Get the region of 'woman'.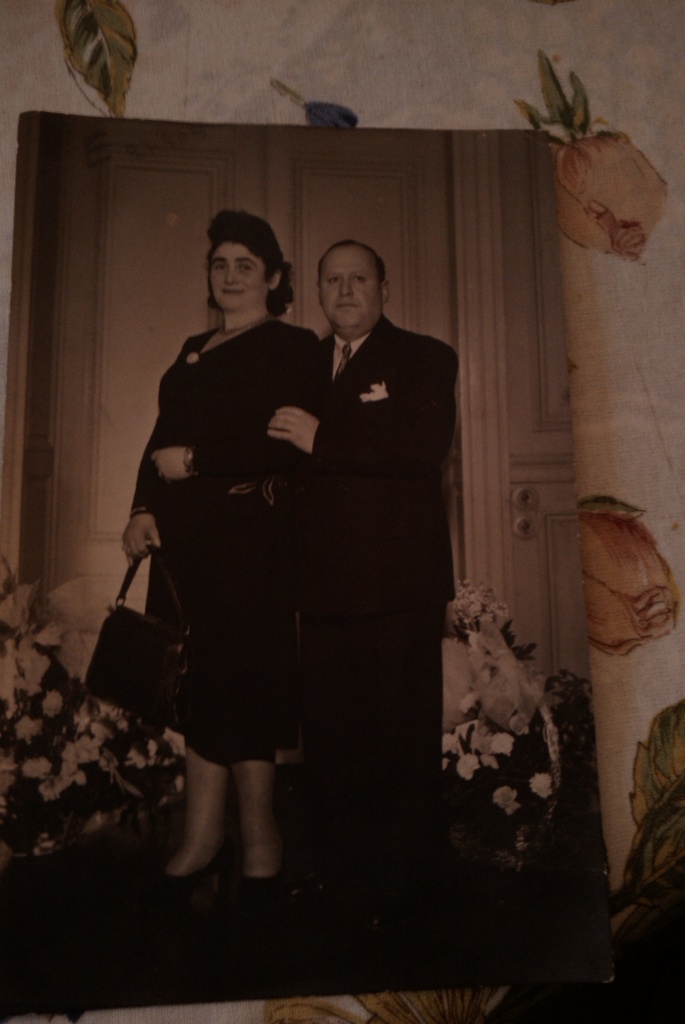
[131,234,379,860].
